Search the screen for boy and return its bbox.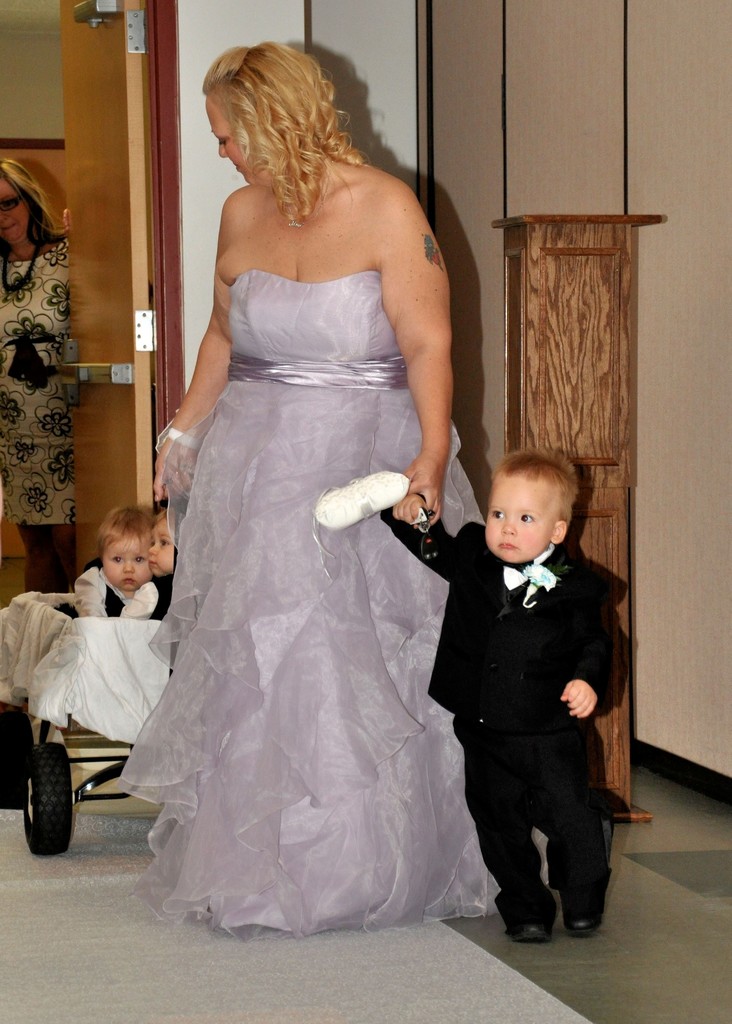
Found: region(60, 504, 131, 620).
